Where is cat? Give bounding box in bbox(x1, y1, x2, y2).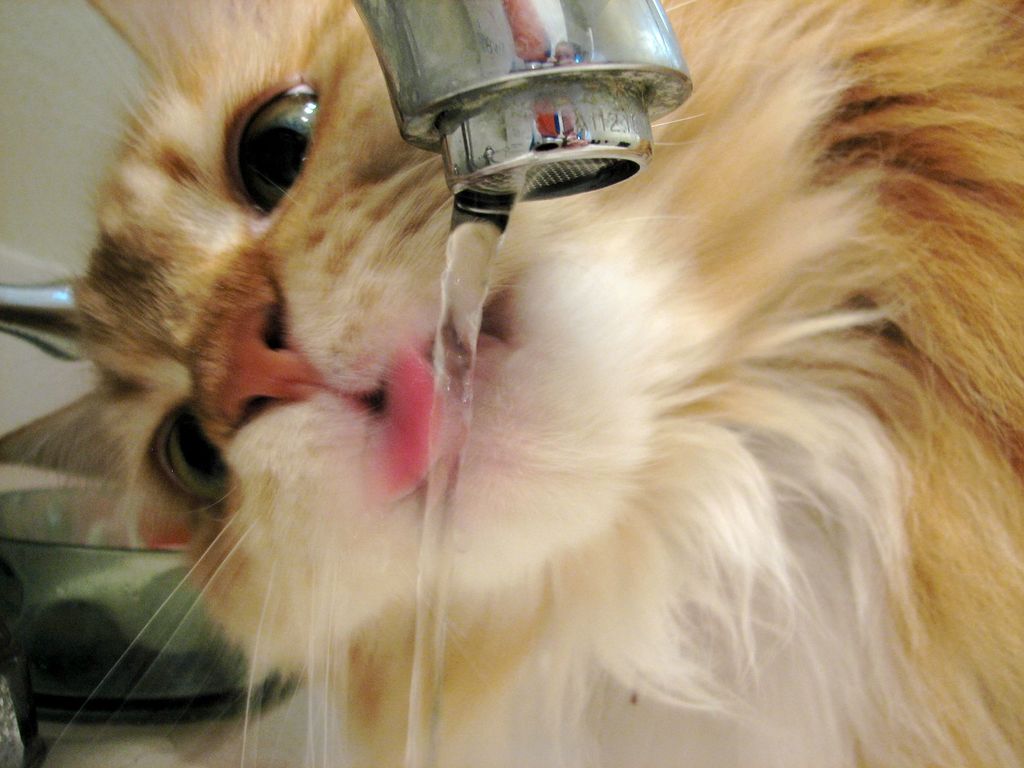
bbox(0, 0, 1022, 767).
